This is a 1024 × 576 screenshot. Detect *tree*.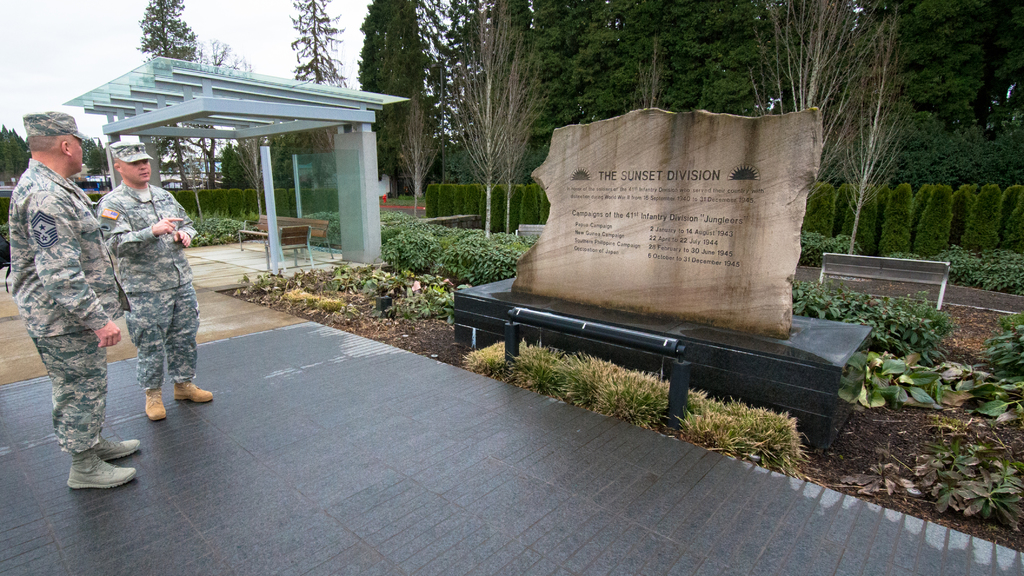
box(357, 0, 427, 189).
